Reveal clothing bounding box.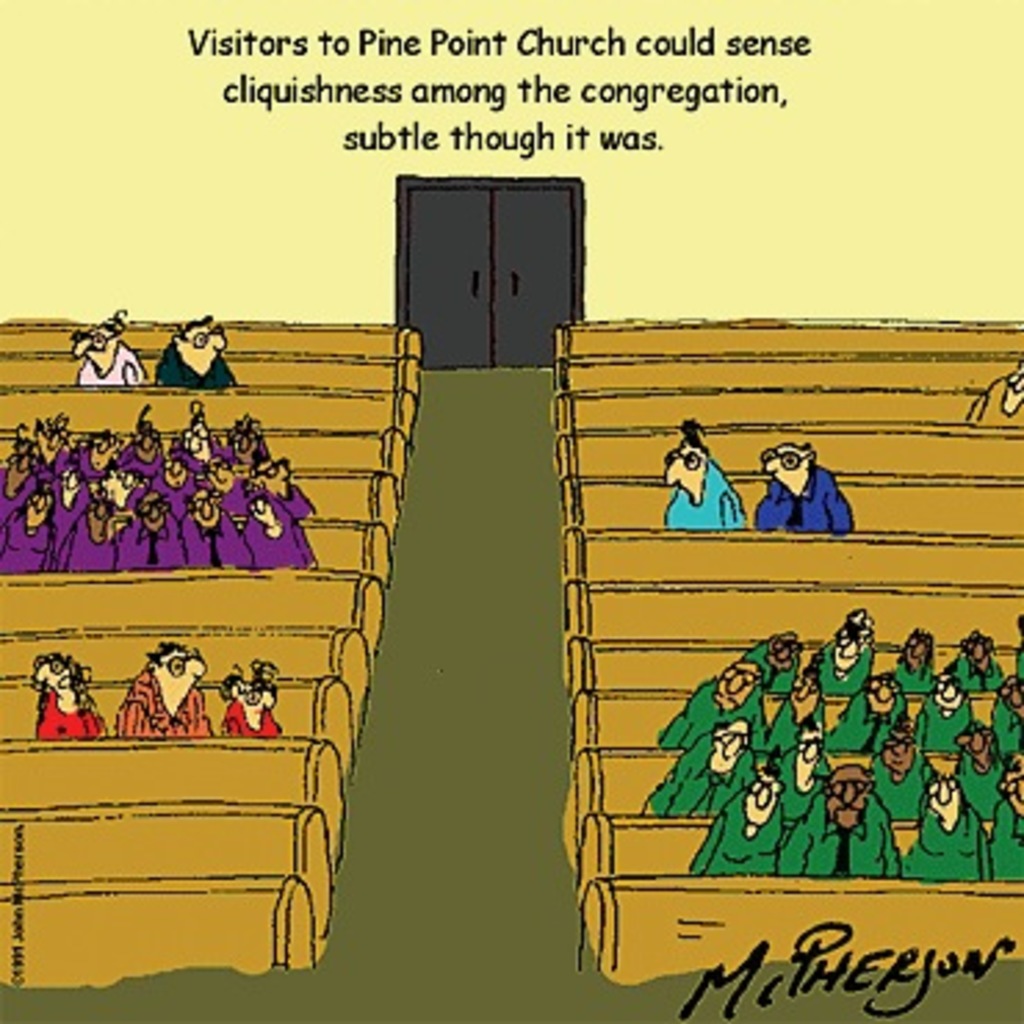
Revealed: Rect(36, 692, 105, 731).
